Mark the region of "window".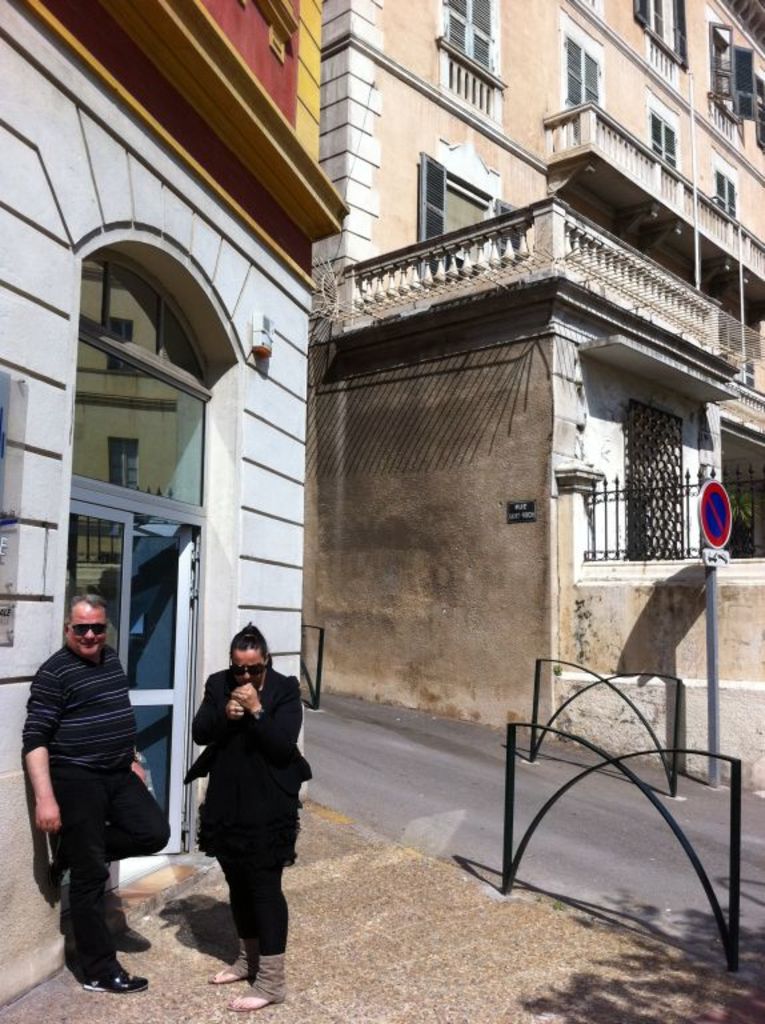
Region: BBox(712, 156, 736, 223).
